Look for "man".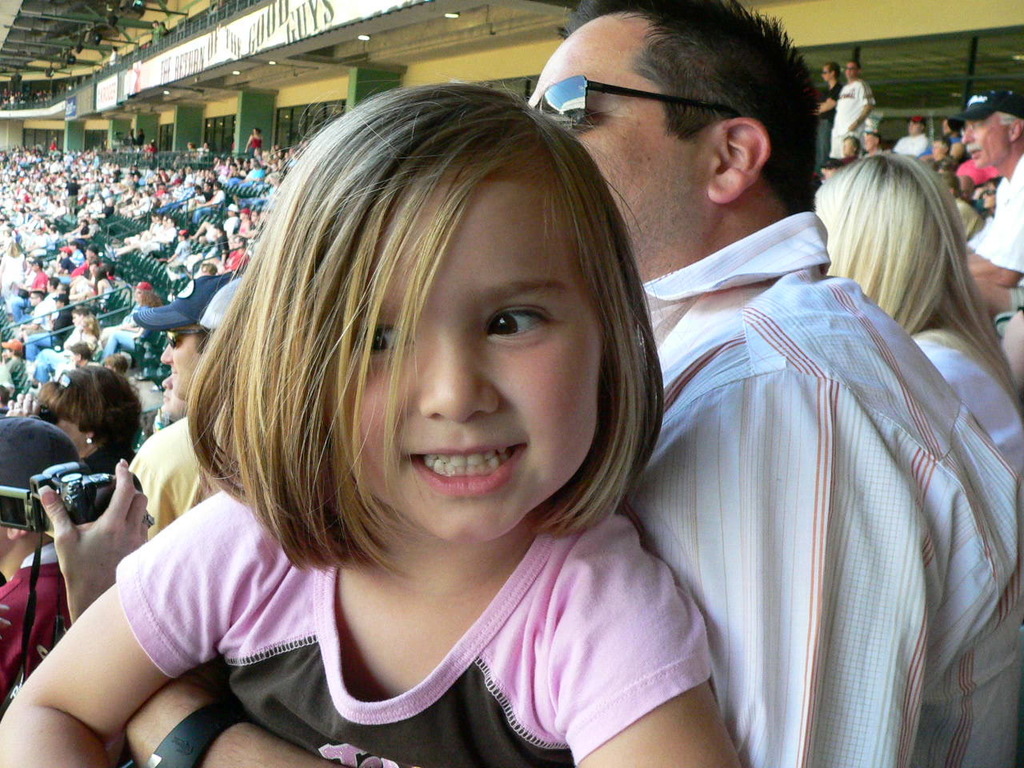
Found: box=[833, 55, 882, 154].
